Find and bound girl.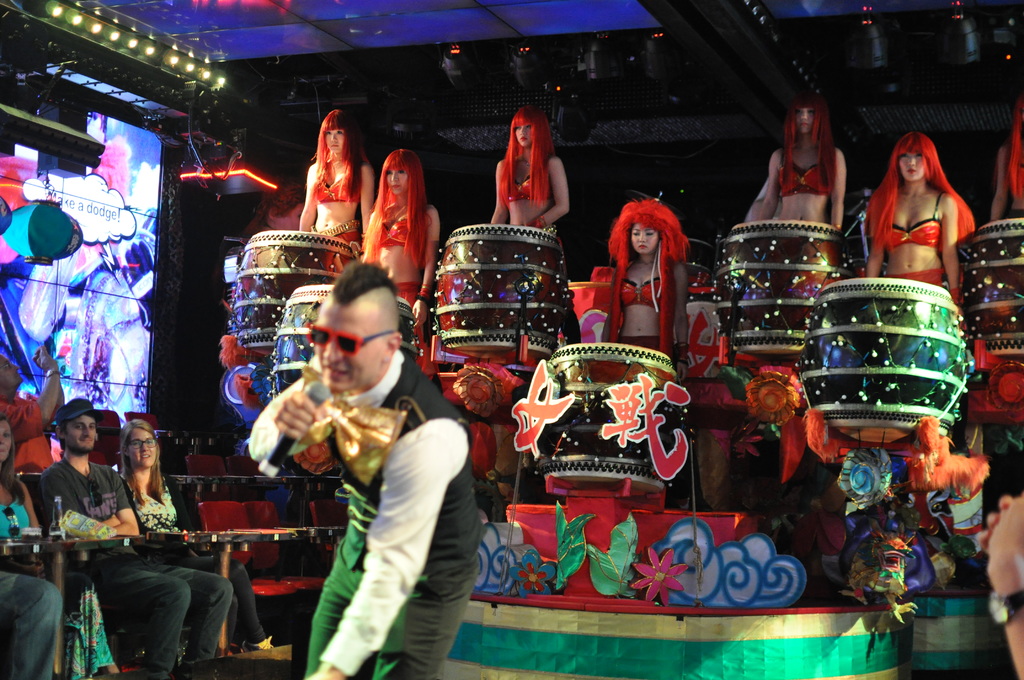
Bound: pyautogui.locateOnScreen(1, 417, 117, 679).
